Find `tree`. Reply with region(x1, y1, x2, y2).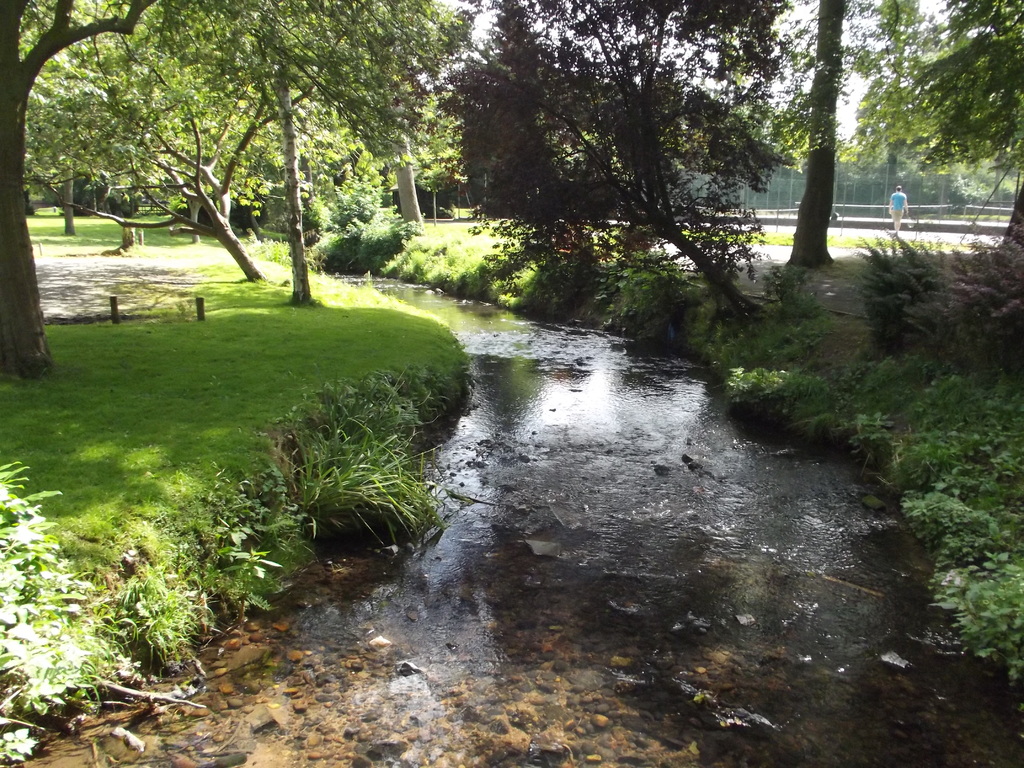
region(780, 0, 851, 264).
